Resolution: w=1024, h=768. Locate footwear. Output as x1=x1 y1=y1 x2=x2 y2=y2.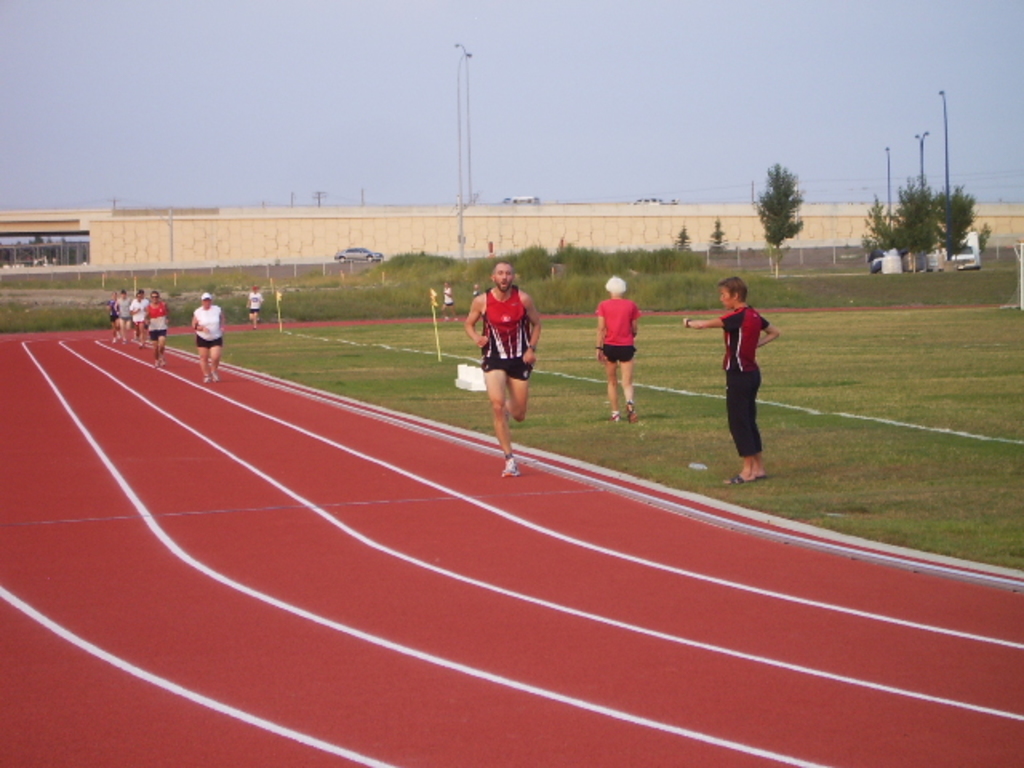
x1=499 y1=456 x2=518 y2=477.
